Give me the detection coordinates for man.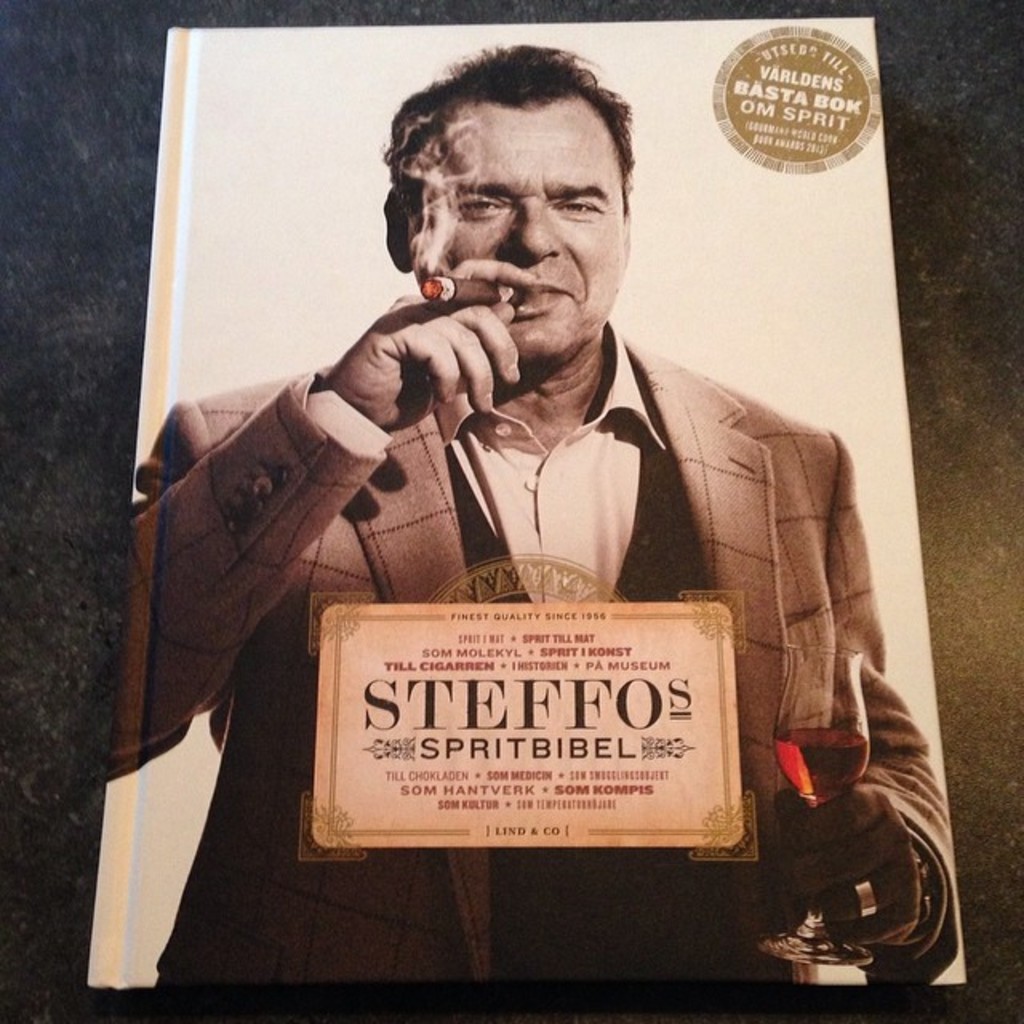
[left=131, top=98, right=917, bottom=944].
